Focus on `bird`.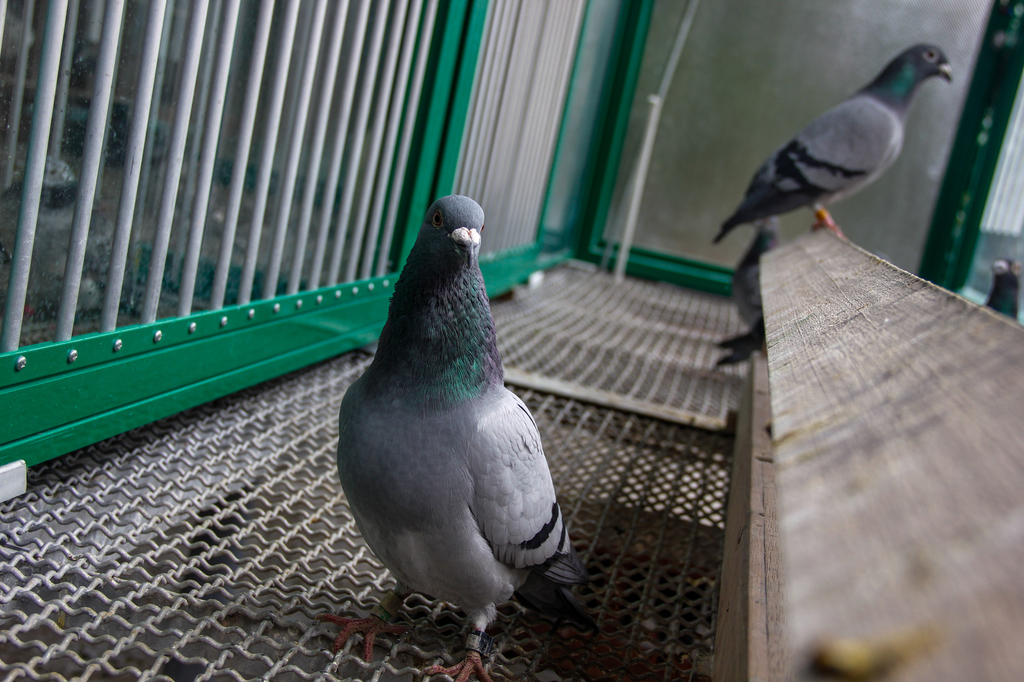
Focused at locate(716, 47, 958, 246).
